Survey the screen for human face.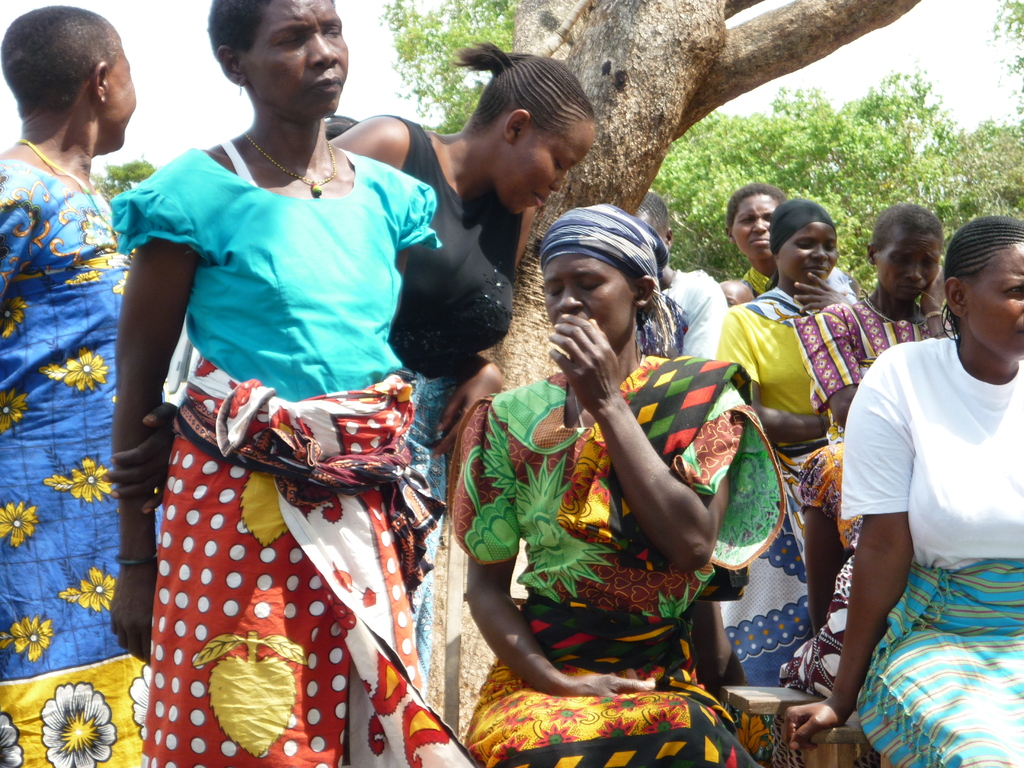
Survey found: bbox(108, 47, 140, 150).
